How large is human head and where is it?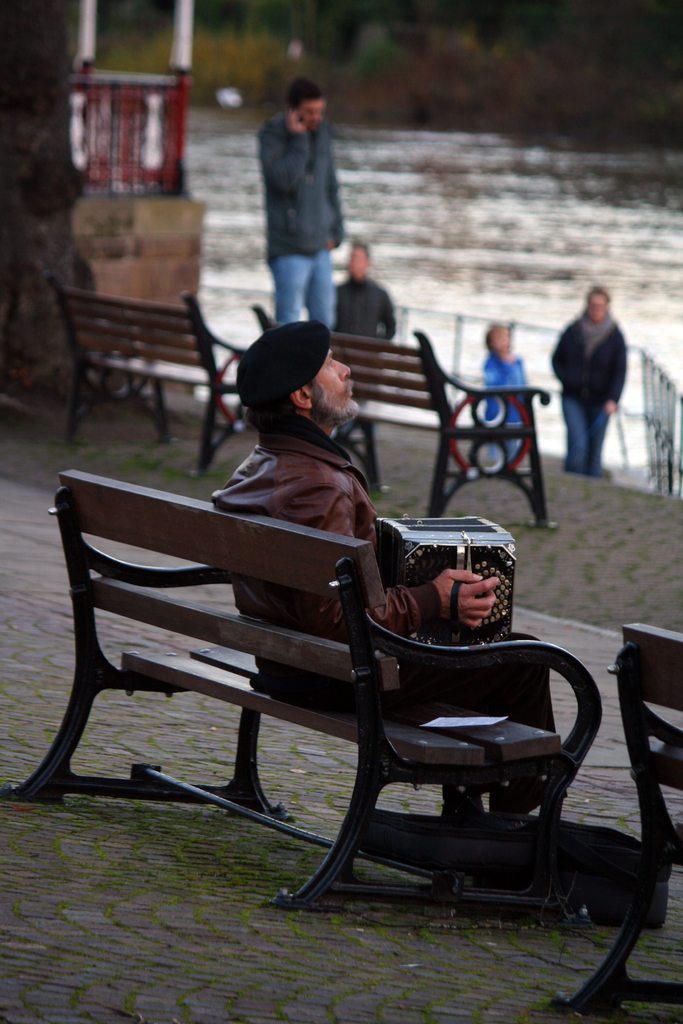
Bounding box: 587/286/611/326.
